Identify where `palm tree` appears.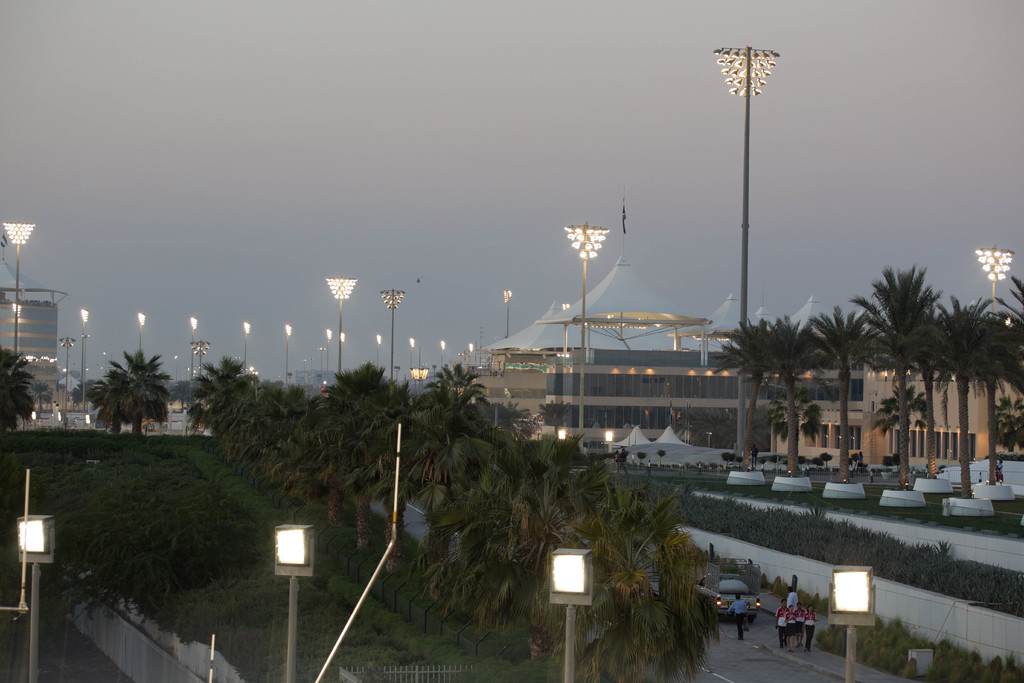
Appears at region(763, 300, 831, 469).
